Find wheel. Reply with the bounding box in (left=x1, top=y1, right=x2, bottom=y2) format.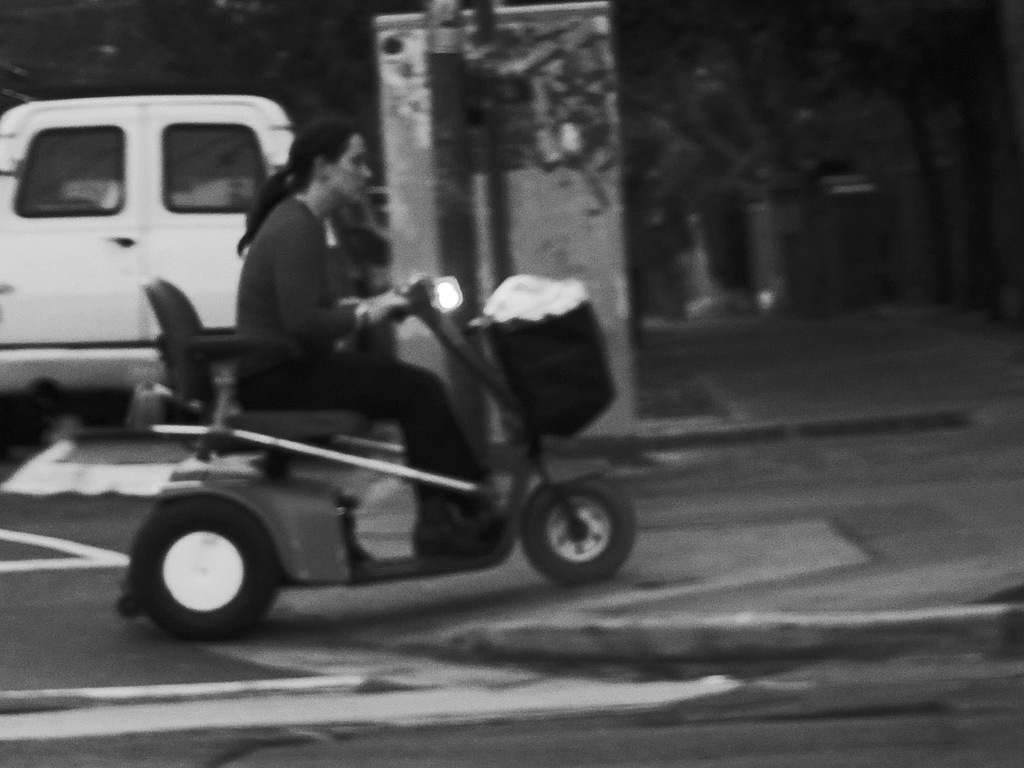
(left=509, top=486, right=625, bottom=584).
